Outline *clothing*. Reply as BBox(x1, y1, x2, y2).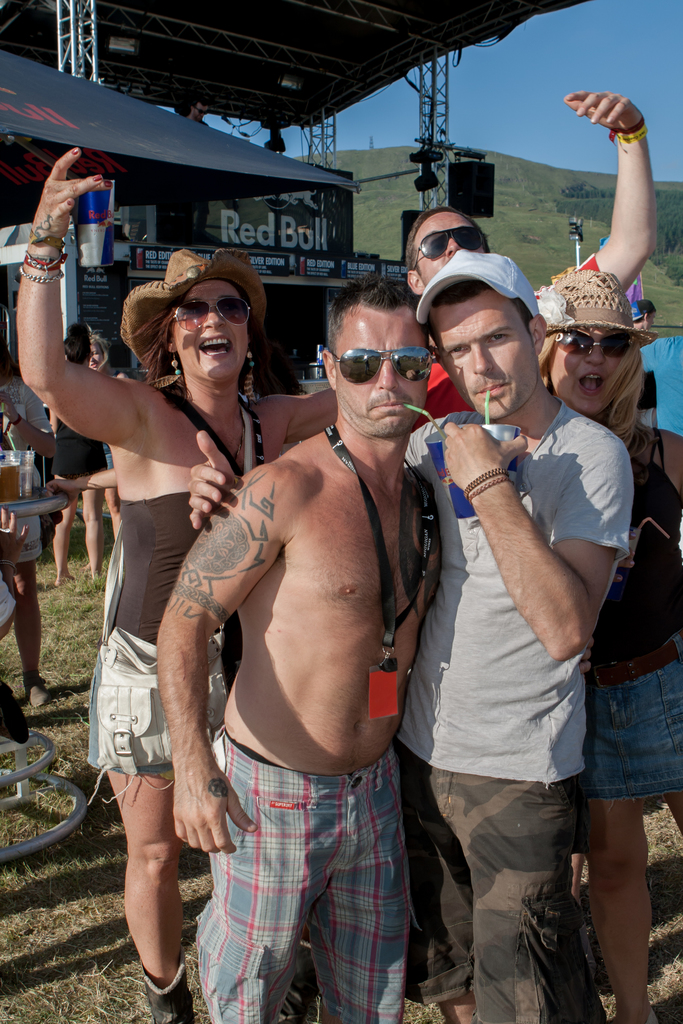
BBox(405, 390, 662, 1007).
